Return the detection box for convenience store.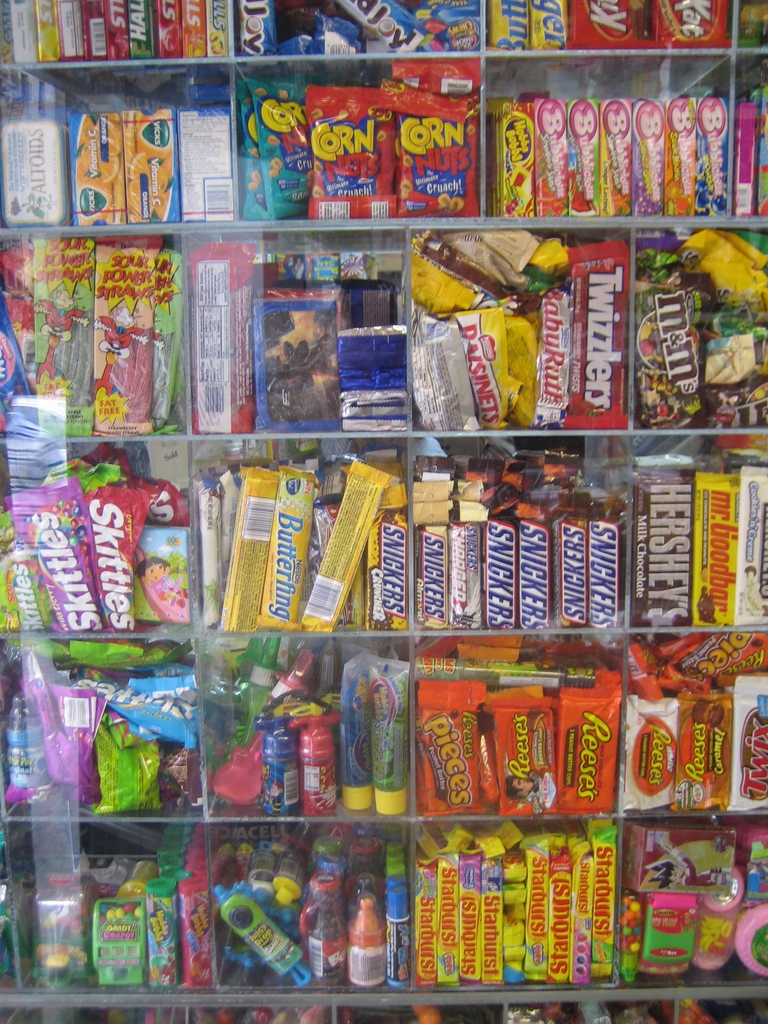
bbox=(0, 20, 767, 980).
